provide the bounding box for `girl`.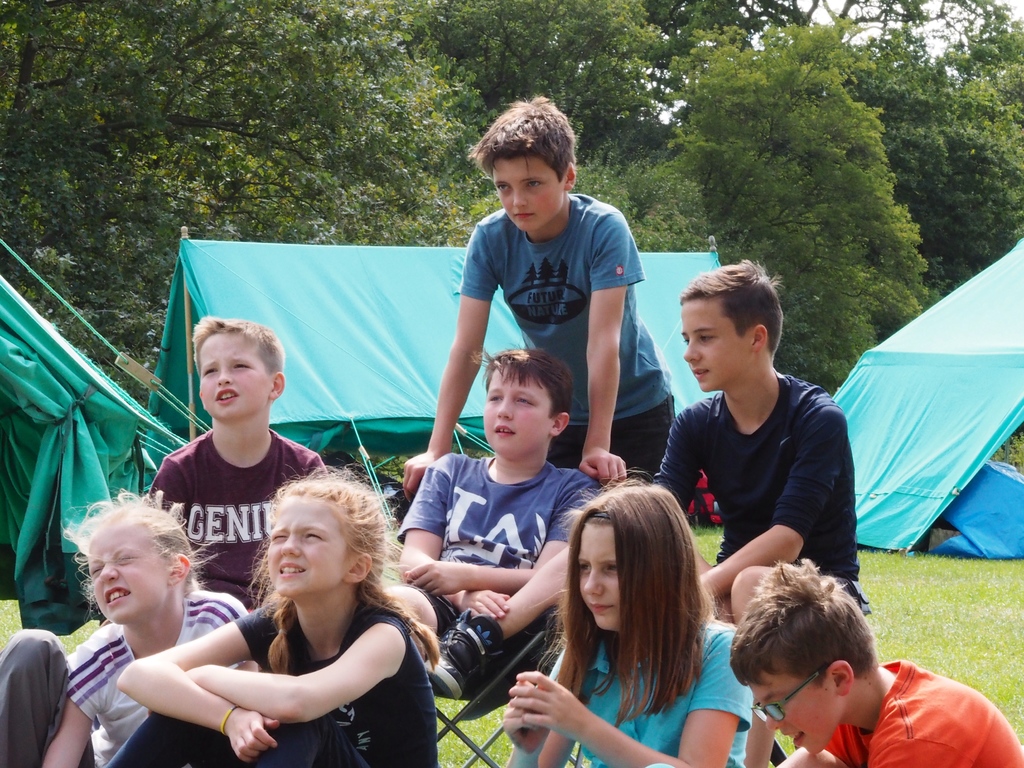
detection(99, 463, 446, 767).
